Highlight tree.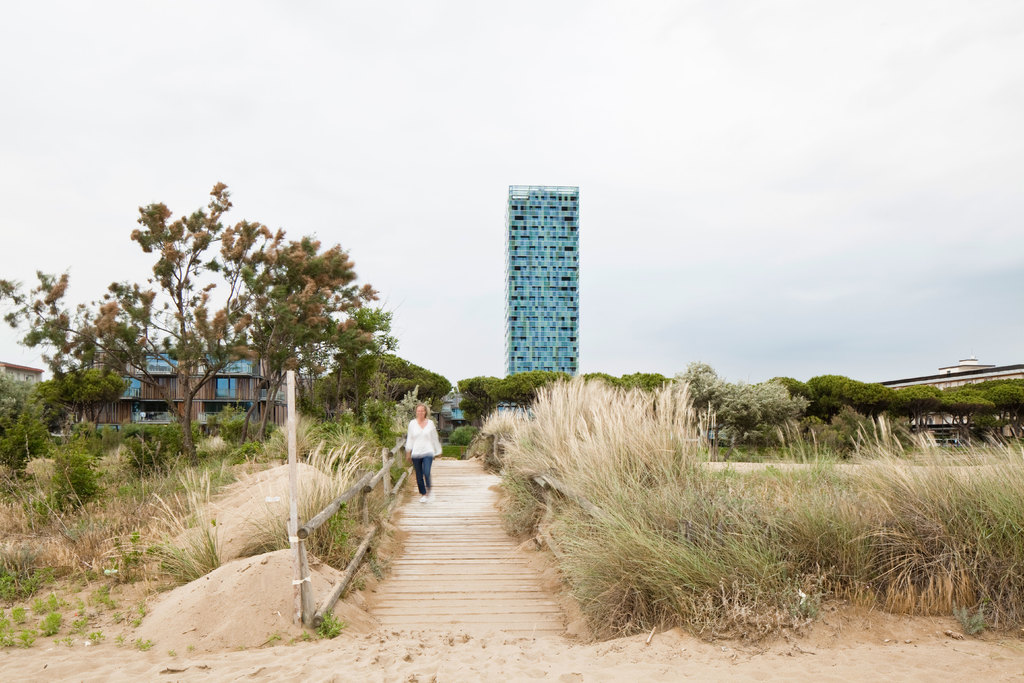
Highlighted region: x1=0, y1=365, x2=50, y2=470.
